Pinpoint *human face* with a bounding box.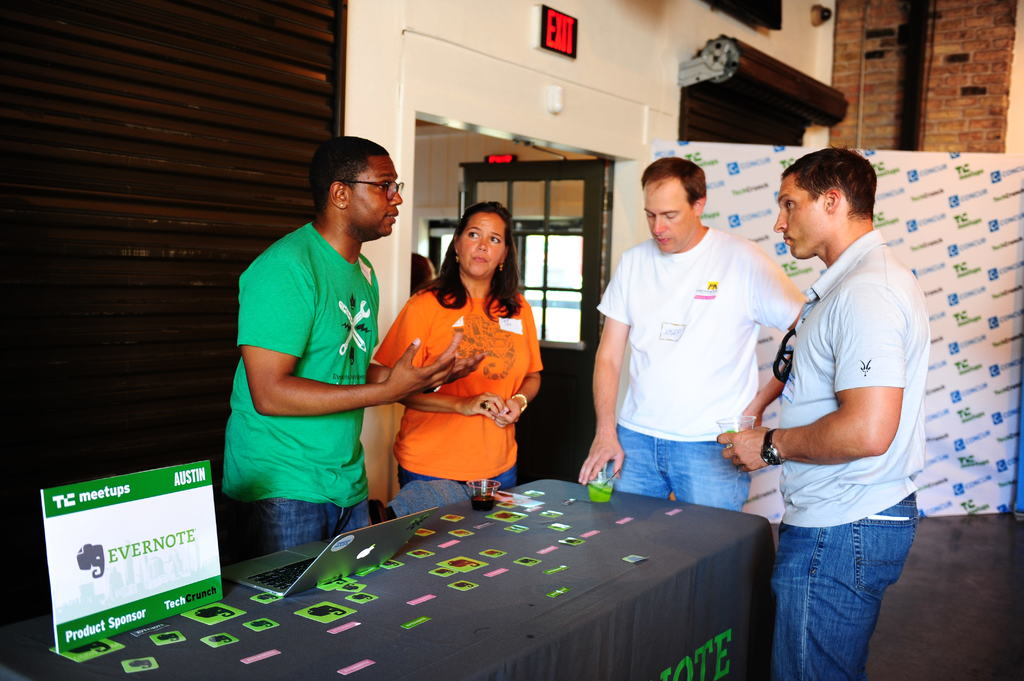
select_region(346, 152, 412, 236).
